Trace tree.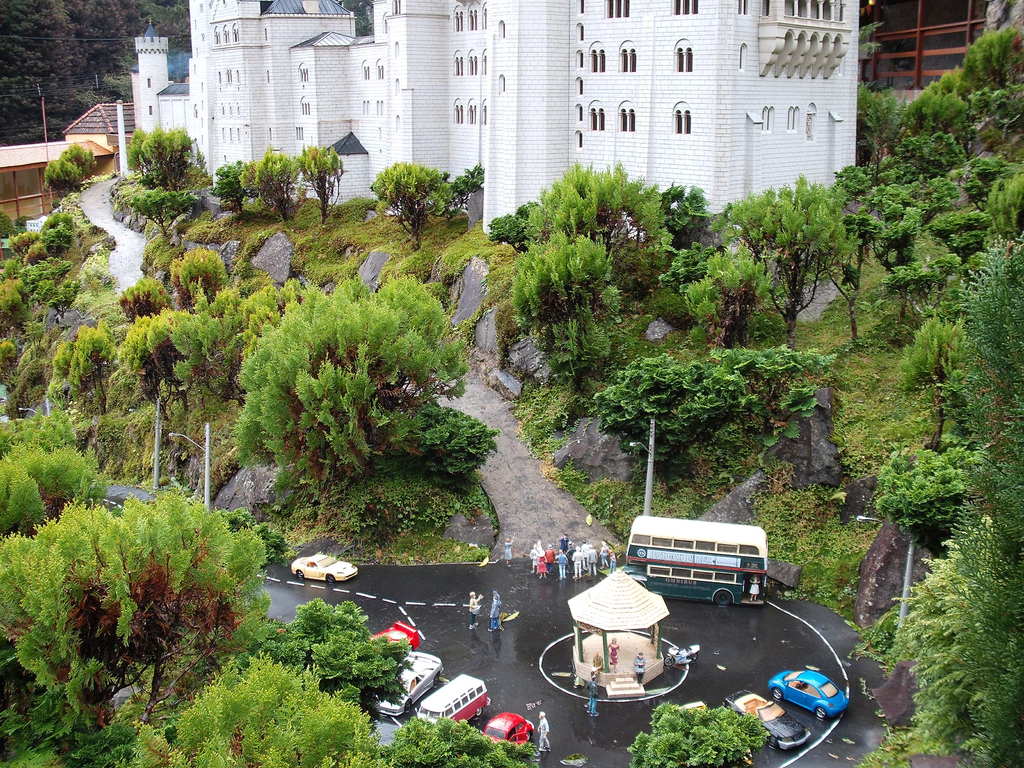
Traced to BBox(298, 146, 344, 217).
